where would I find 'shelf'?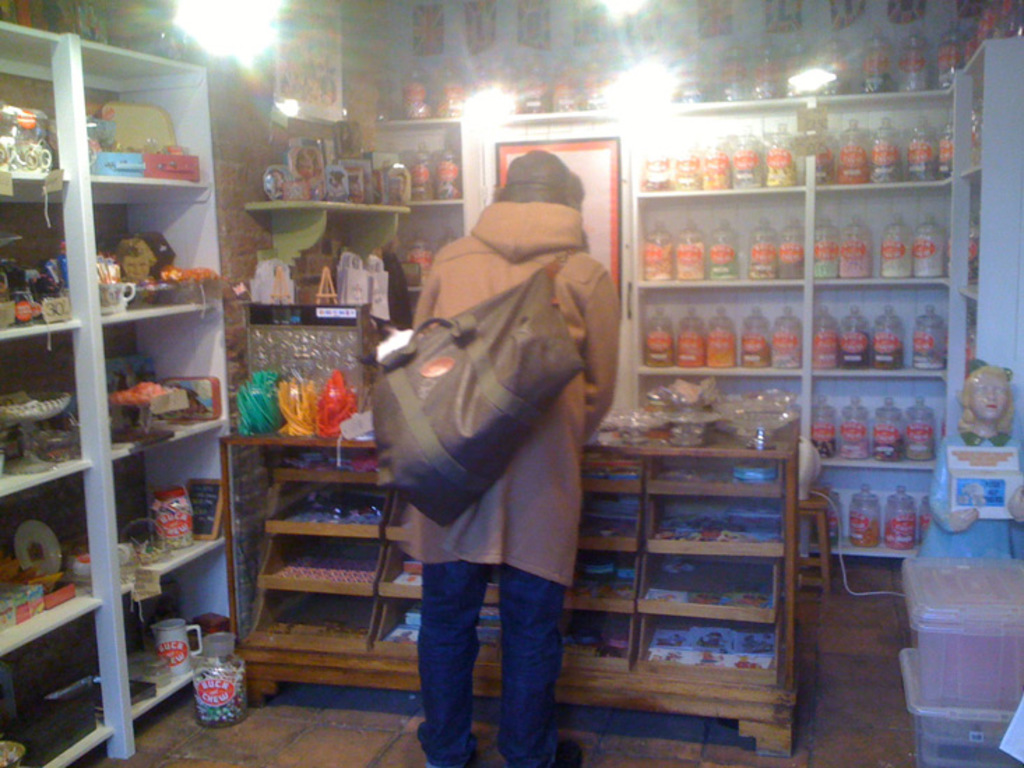
At {"left": 92, "top": 194, "right": 222, "bottom": 314}.
